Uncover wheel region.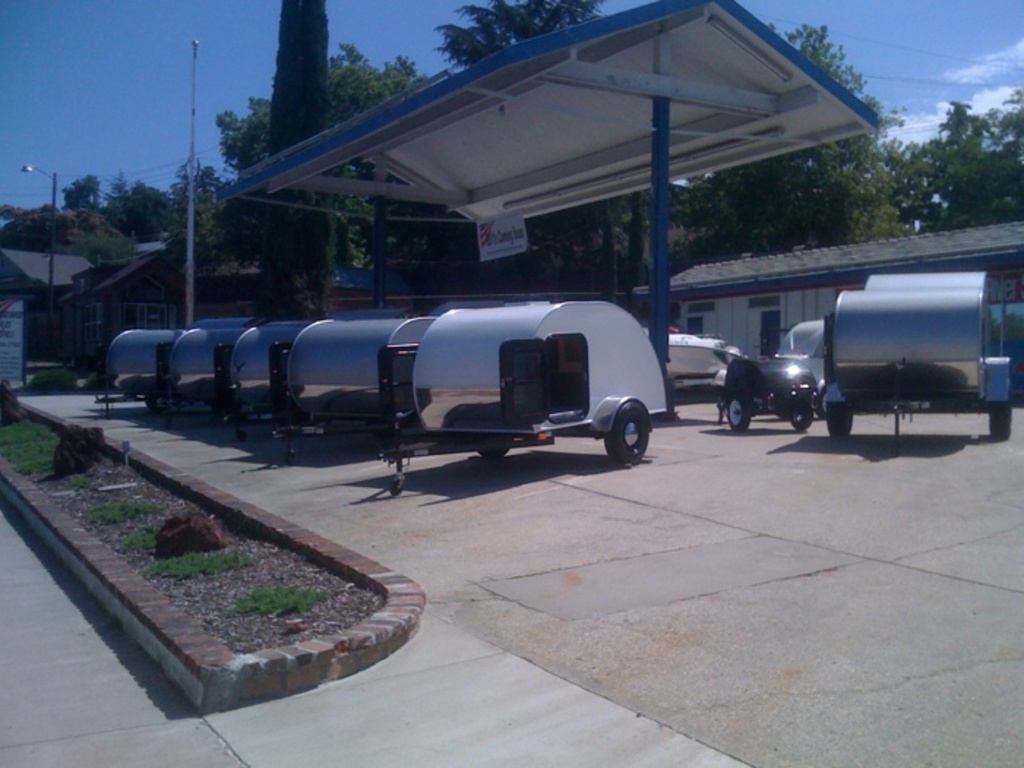
Uncovered: [478,437,509,458].
